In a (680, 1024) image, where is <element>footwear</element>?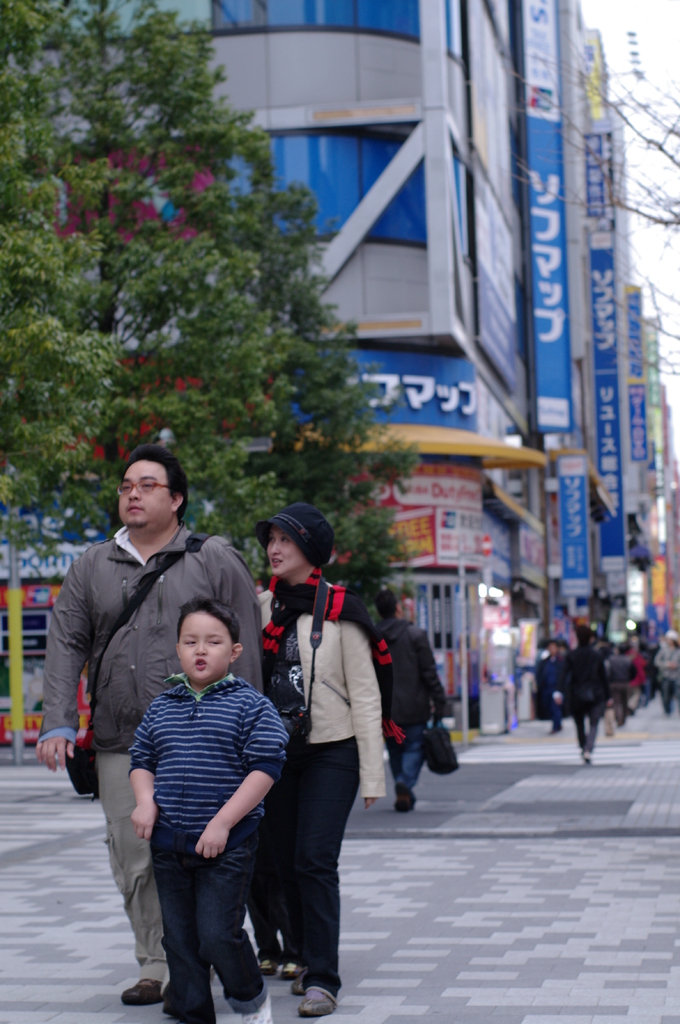
<box>400,796,416,811</box>.
